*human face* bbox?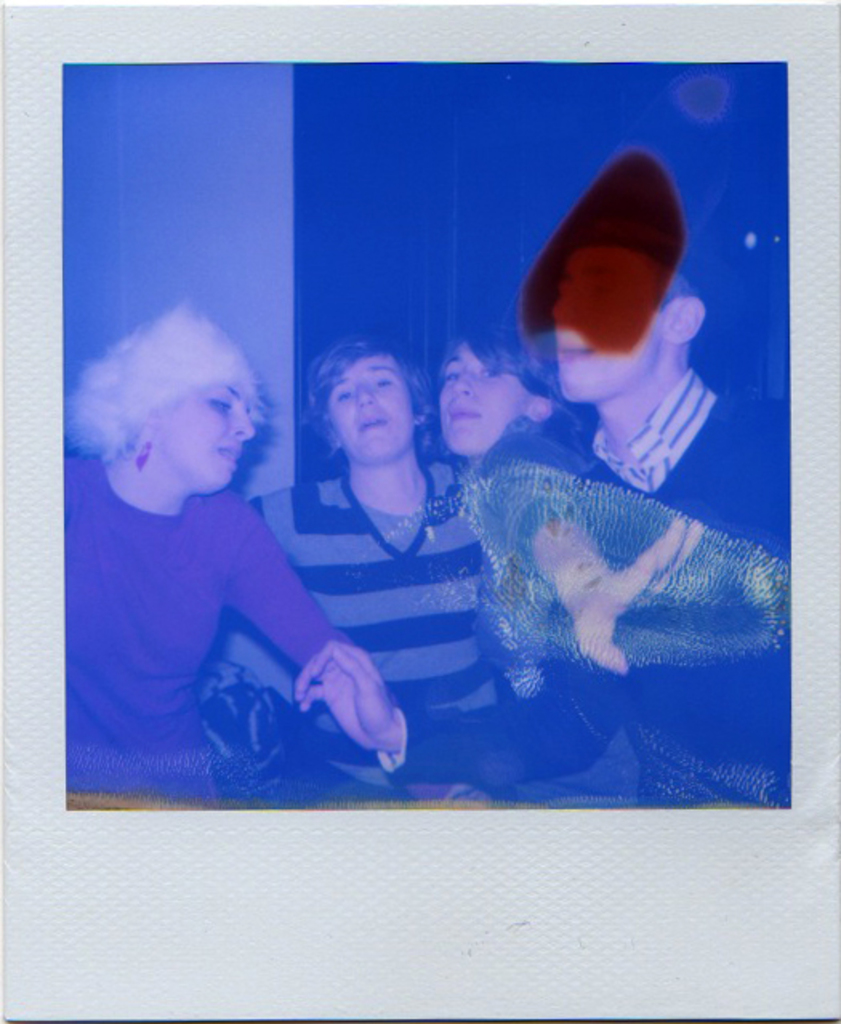
(x1=154, y1=383, x2=256, y2=489)
